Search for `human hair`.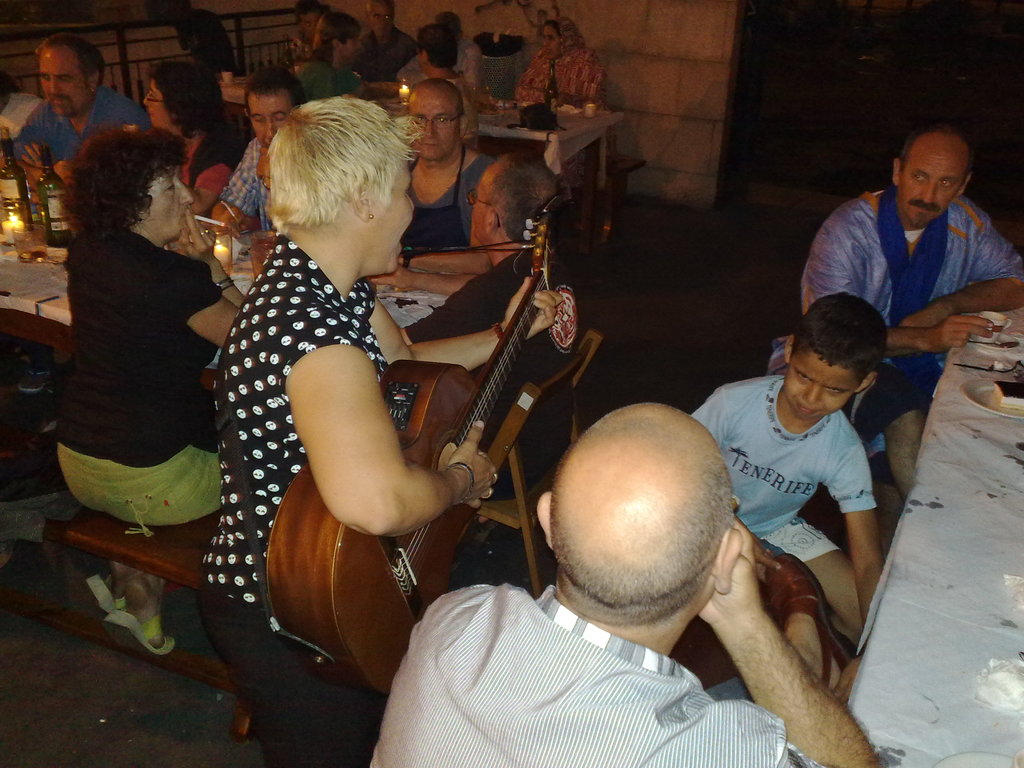
Found at x1=239, y1=65, x2=304, y2=107.
